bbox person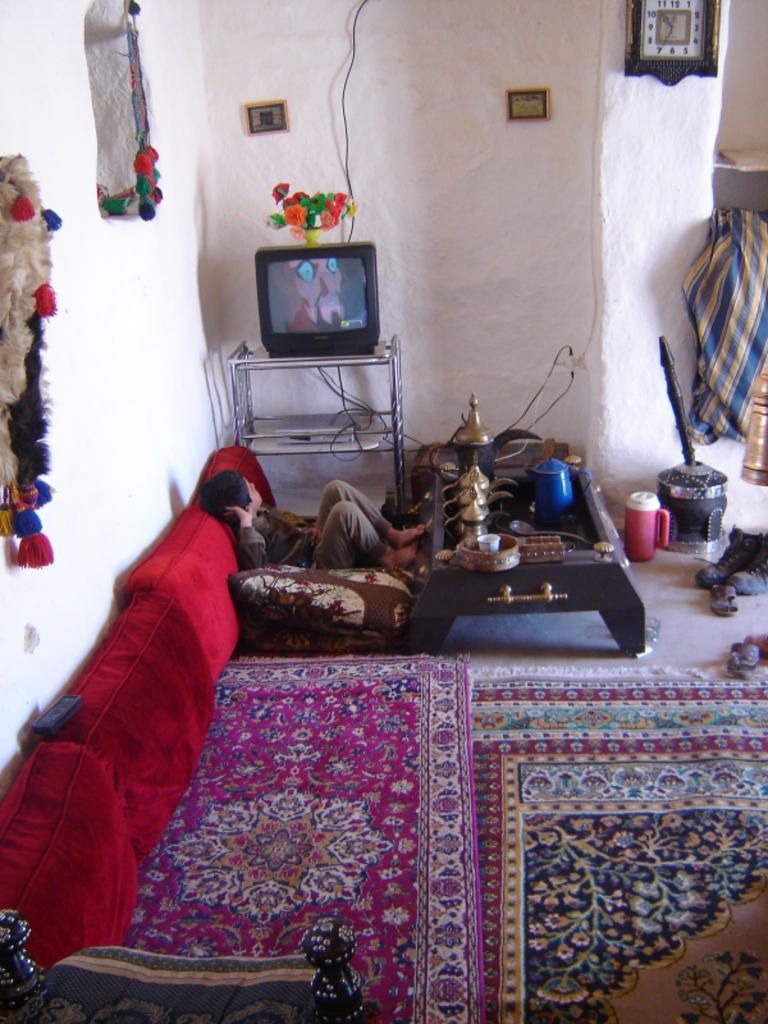
box(193, 472, 424, 562)
